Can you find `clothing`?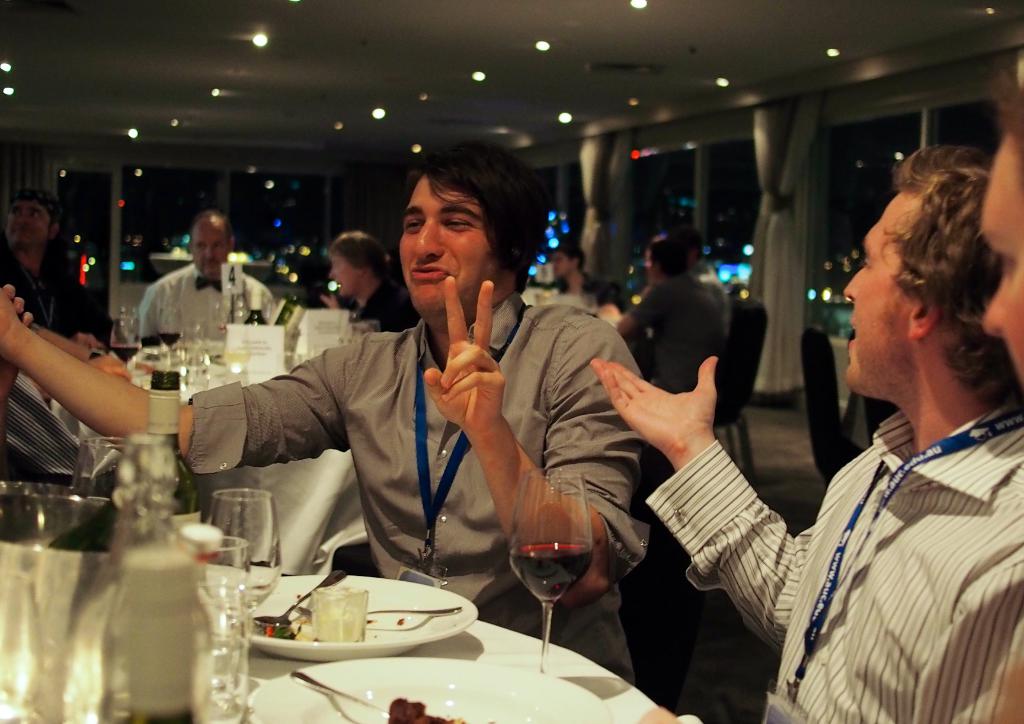
Yes, bounding box: <region>350, 275, 421, 338</region>.
